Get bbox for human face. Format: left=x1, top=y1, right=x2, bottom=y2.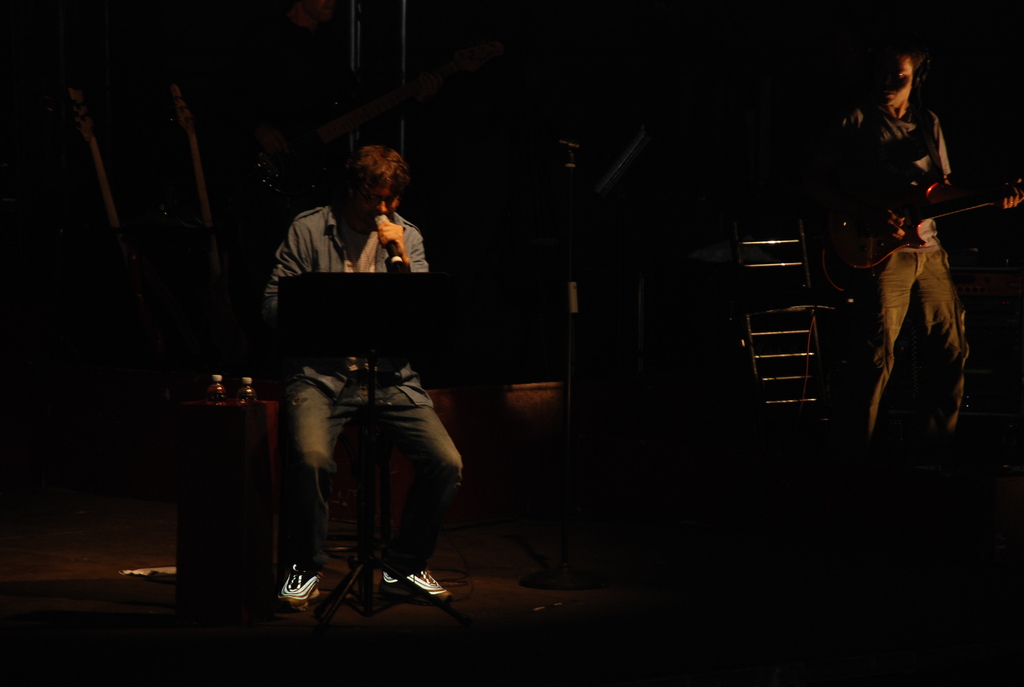
left=874, top=60, right=913, bottom=109.
